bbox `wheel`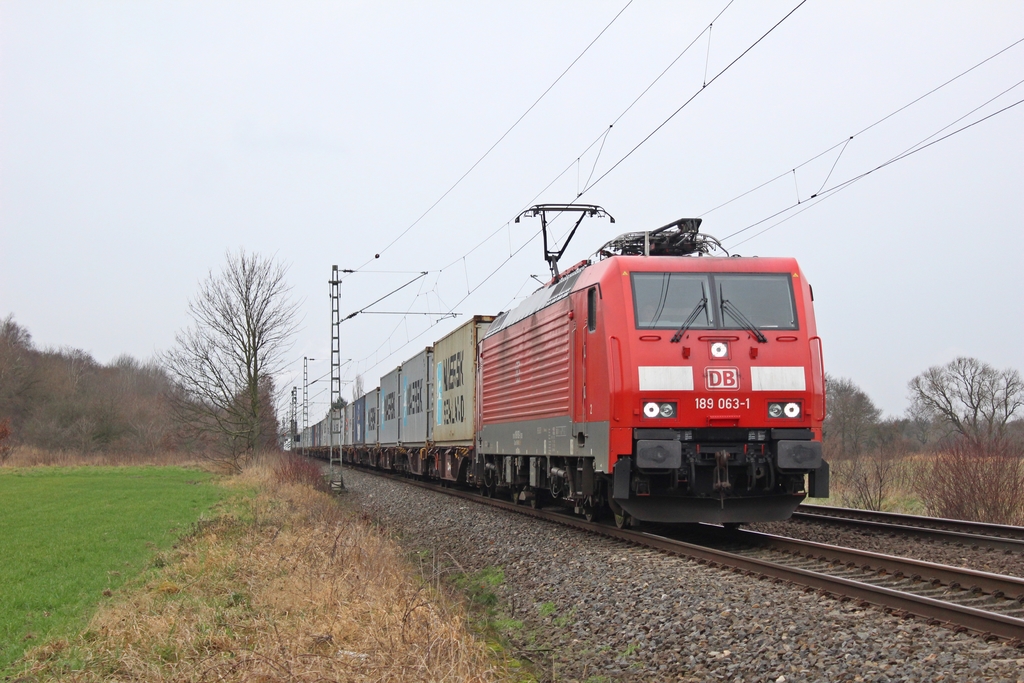
723,522,739,536
